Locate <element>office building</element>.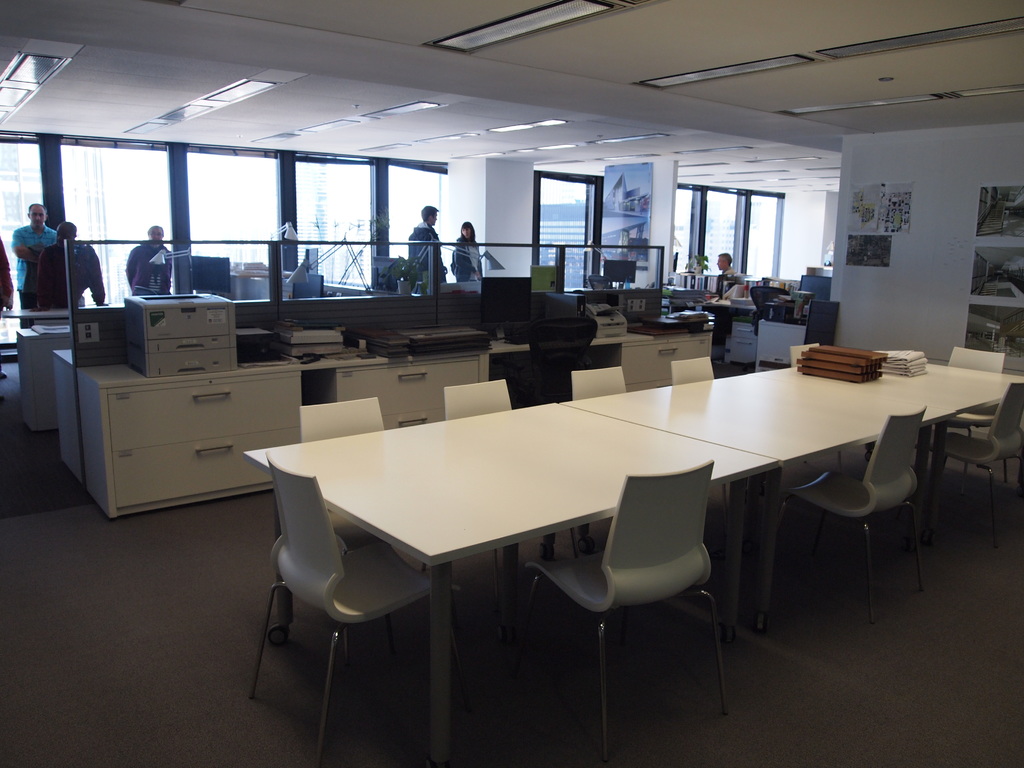
Bounding box: Rect(61, 0, 938, 701).
